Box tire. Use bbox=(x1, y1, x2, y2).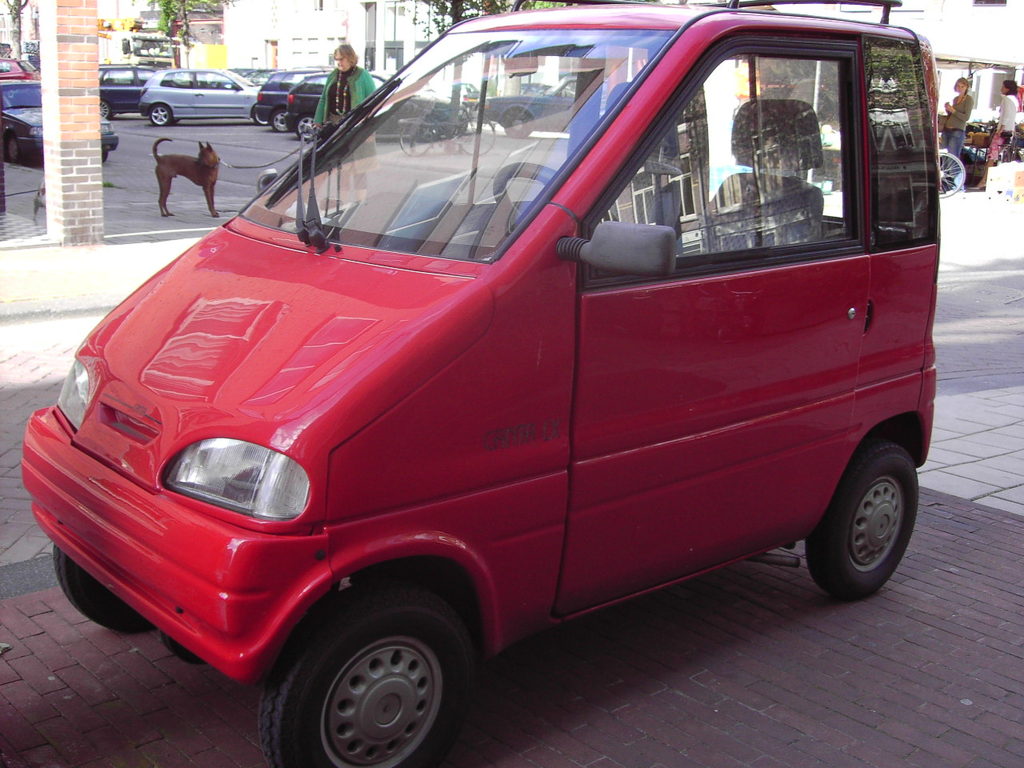
bbox=(506, 111, 533, 138).
